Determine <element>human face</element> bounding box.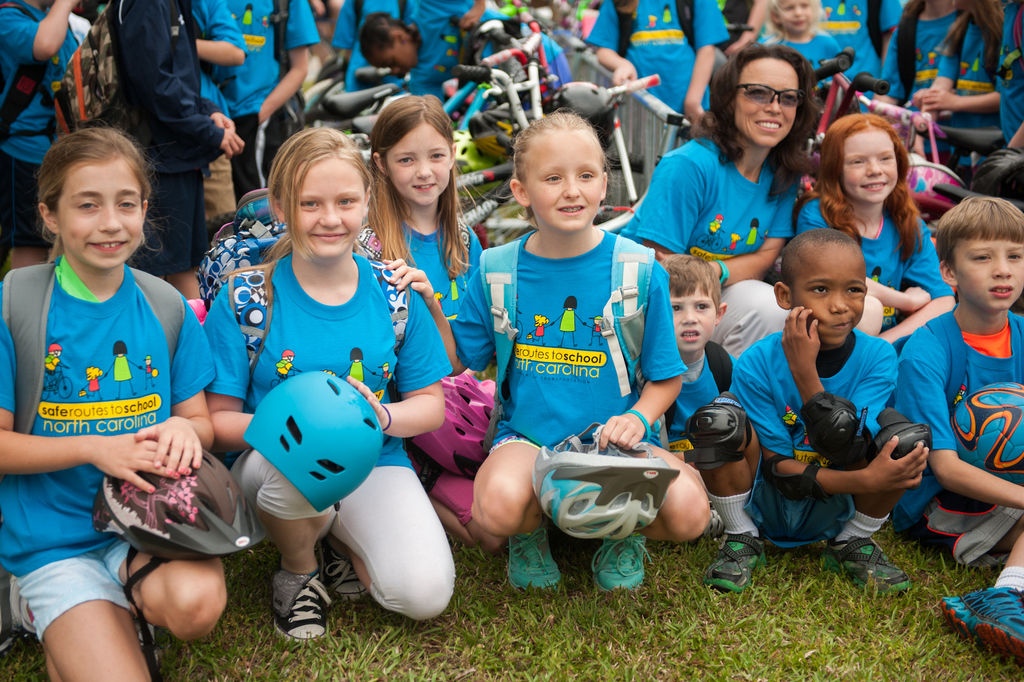
Determined: {"x1": 298, "y1": 158, "x2": 363, "y2": 260}.
